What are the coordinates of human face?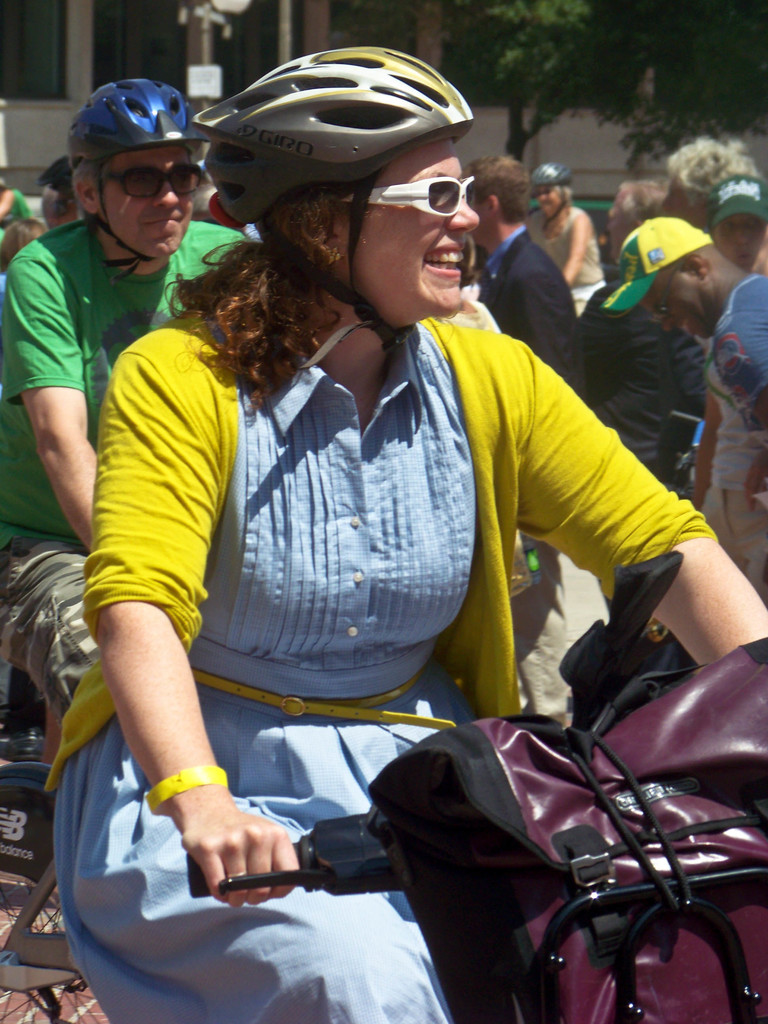
<region>539, 181, 563, 213</region>.
